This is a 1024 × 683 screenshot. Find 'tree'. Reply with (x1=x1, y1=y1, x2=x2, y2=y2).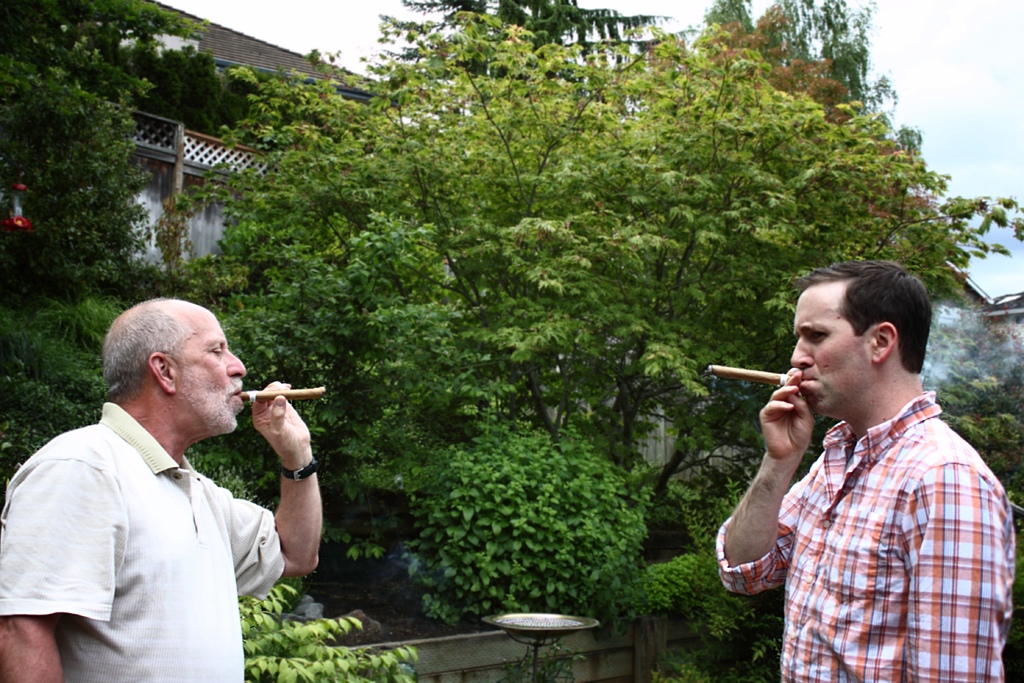
(x1=0, y1=0, x2=1023, y2=518).
